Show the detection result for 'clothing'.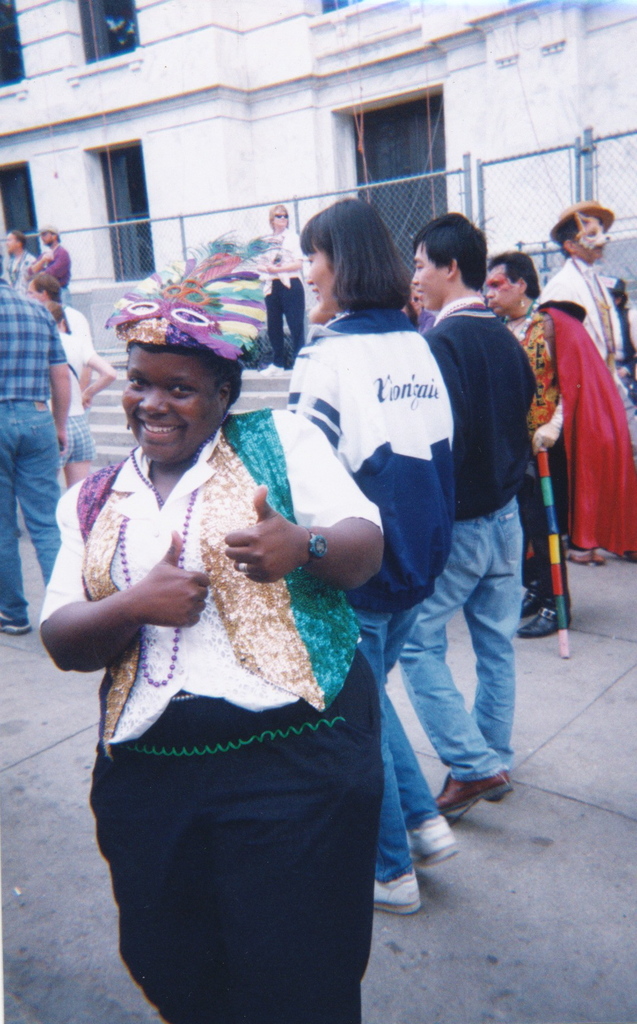
<region>1, 253, 36, 292</region>.
